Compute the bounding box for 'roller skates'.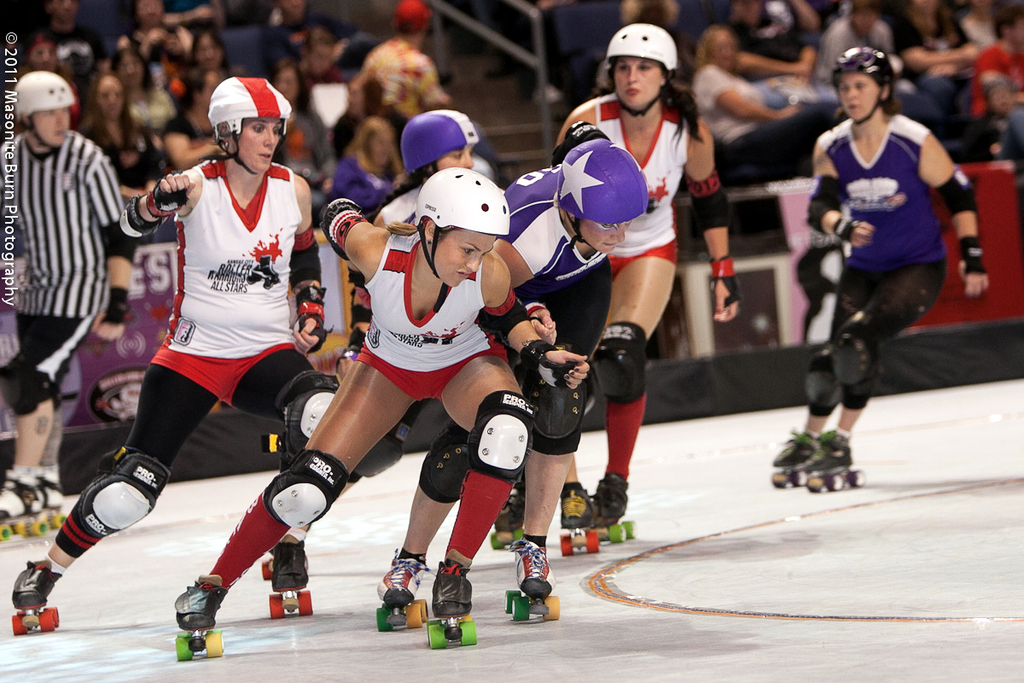
{"left": 32, "top": 461, "right": 68, "bottom": 532}.
